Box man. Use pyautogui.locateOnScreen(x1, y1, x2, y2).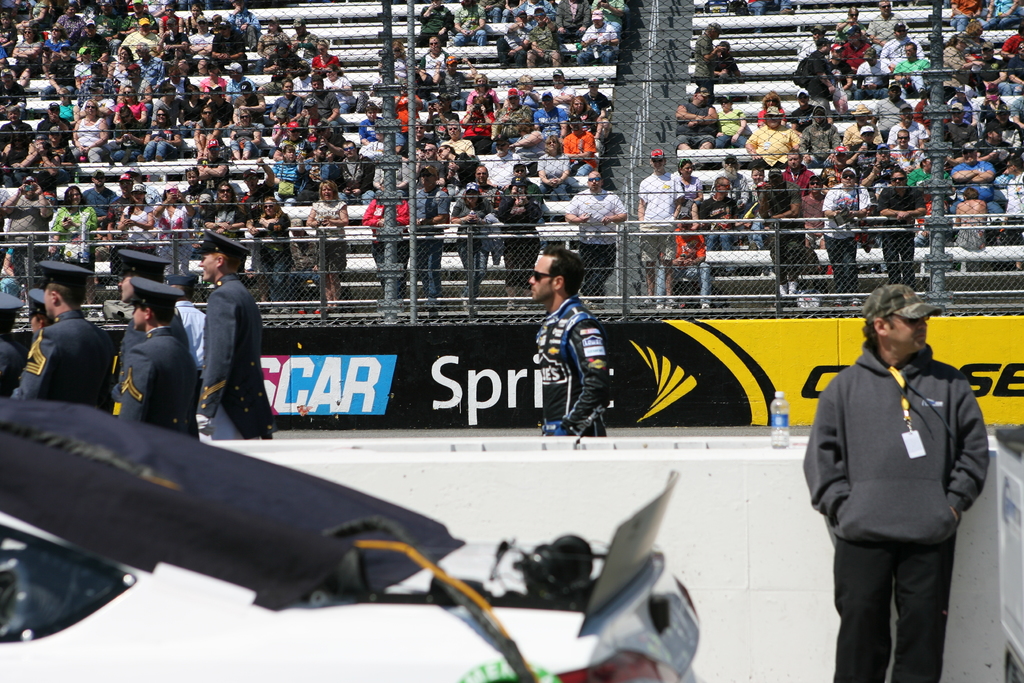
pyautogui.locateOnScreen(77, 65, 116, 106).
